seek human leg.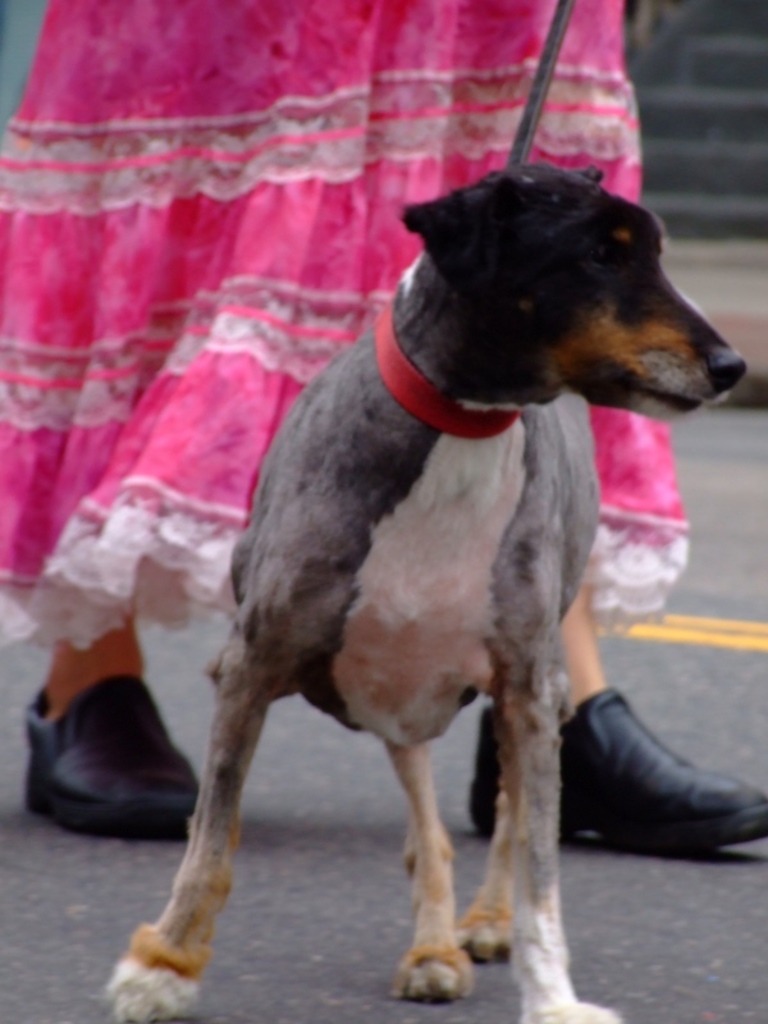
select_region(27, 582, 206, 831).
